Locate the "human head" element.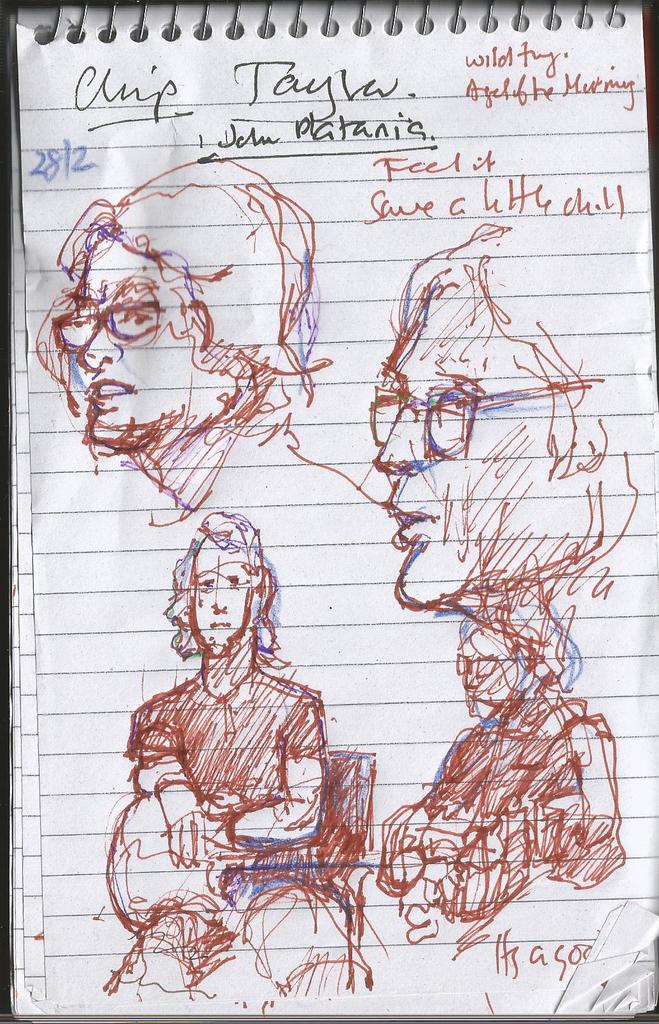
Element bbox: box=[361, 225, 652, 601].
